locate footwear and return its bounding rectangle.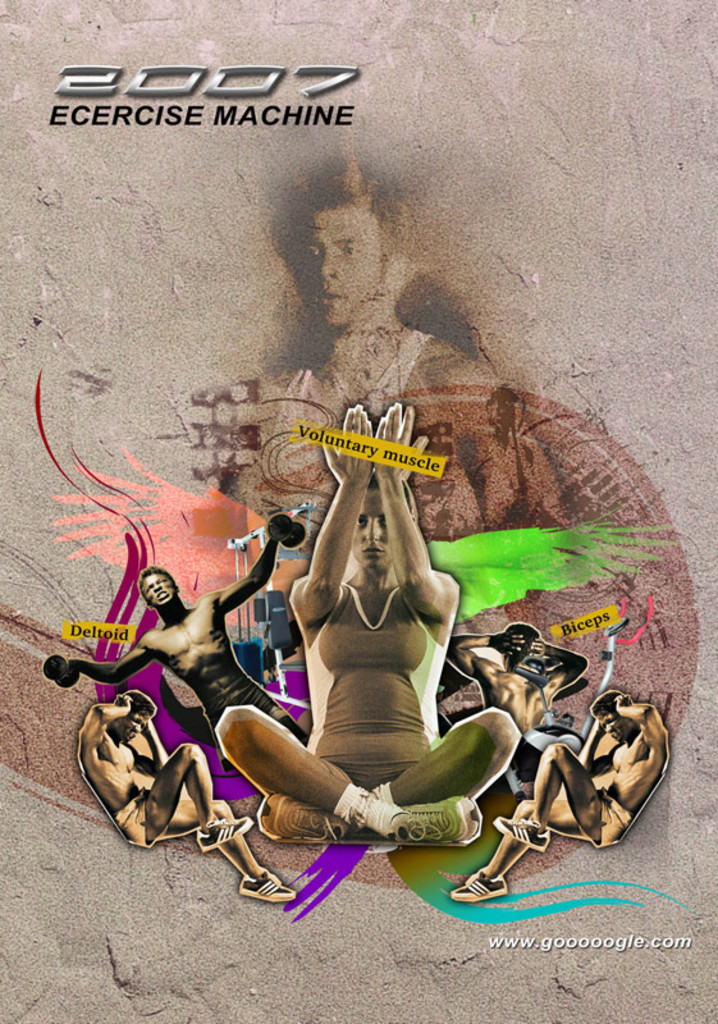
[195, 812, 251, 852].
